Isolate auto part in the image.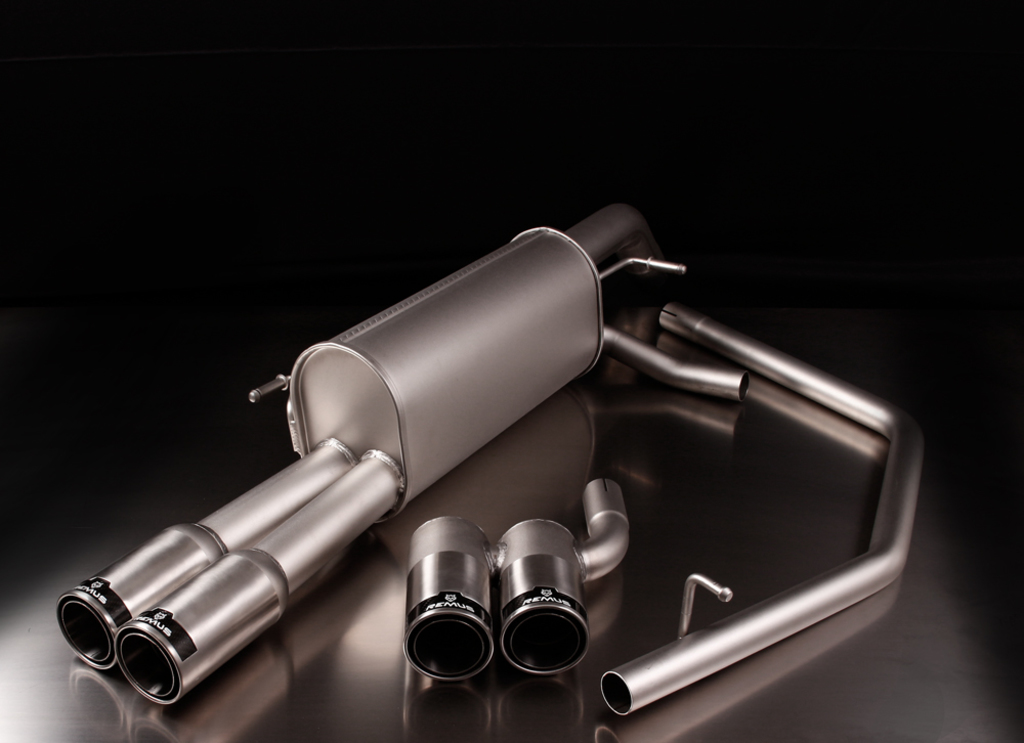
Isolated region: <bbox>52, 205, 751, 709</bbox>.
